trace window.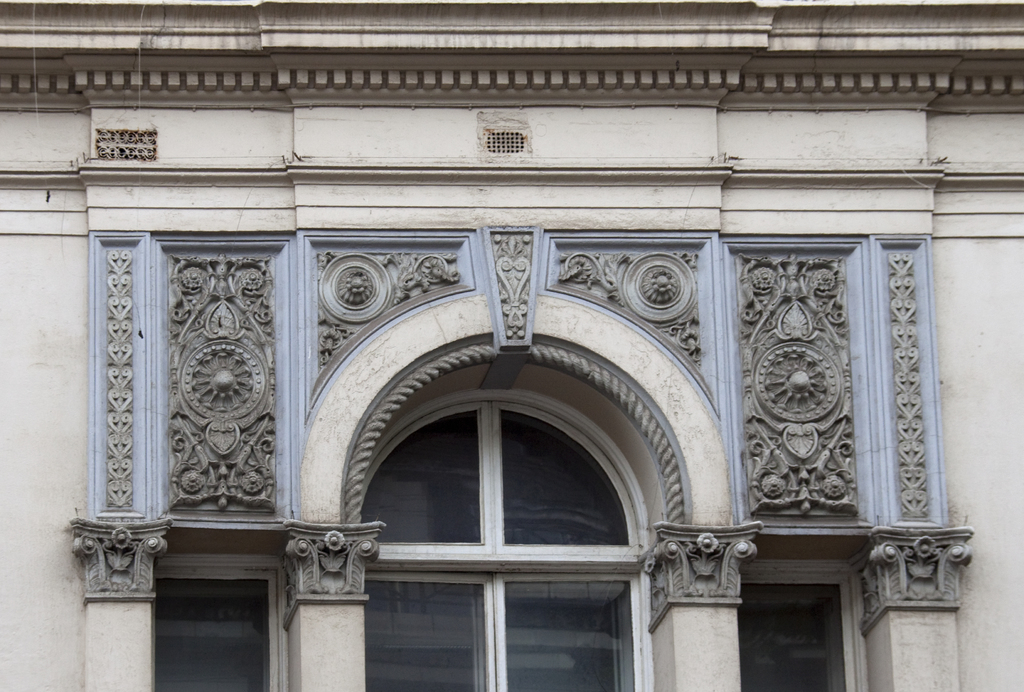
Traced to (x1=483, y1=125, x2=529, y2=154).
